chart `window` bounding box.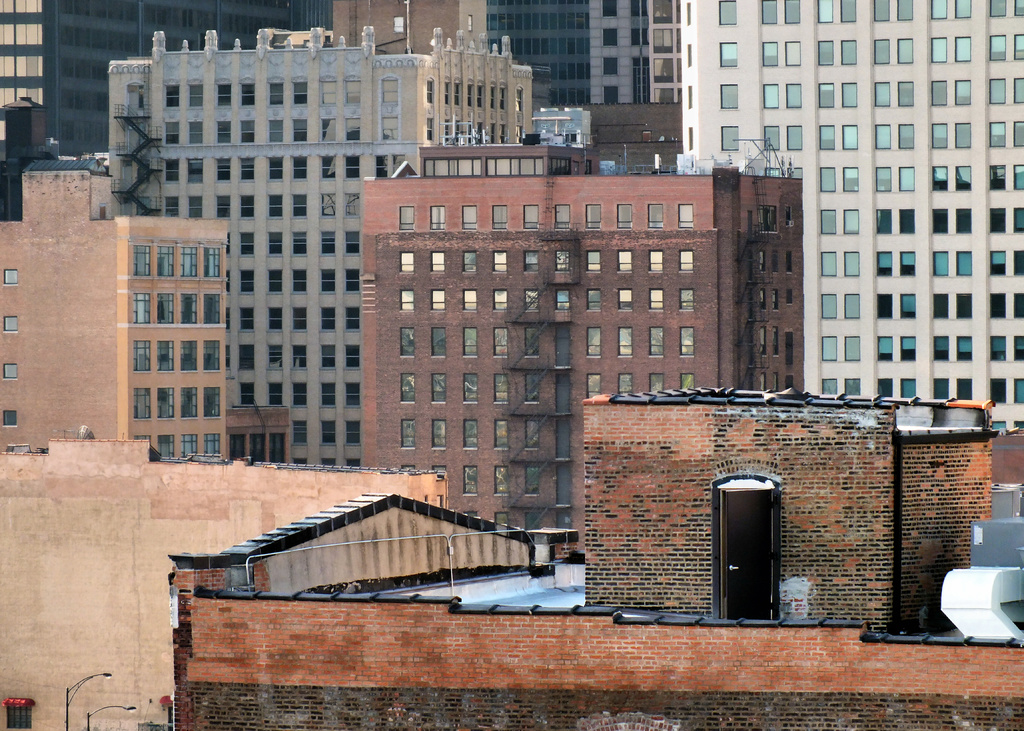
Charted: box=[430, 370, 447, 405].
